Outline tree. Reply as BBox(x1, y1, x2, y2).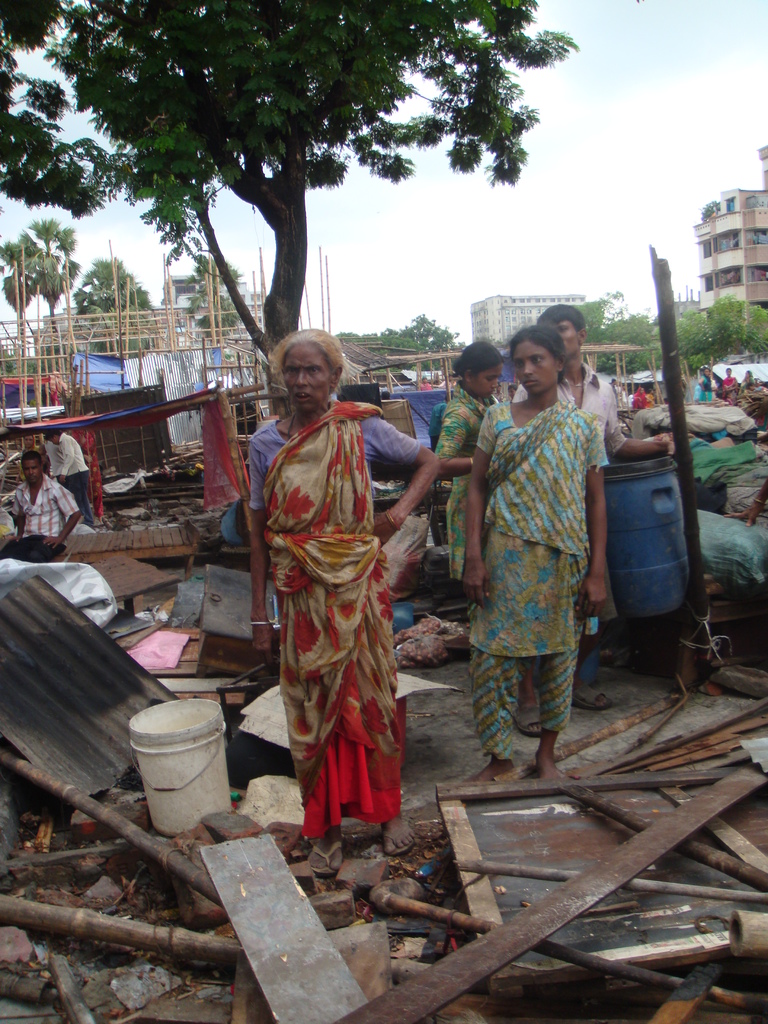
BBox(28, 15, 547, 378).
